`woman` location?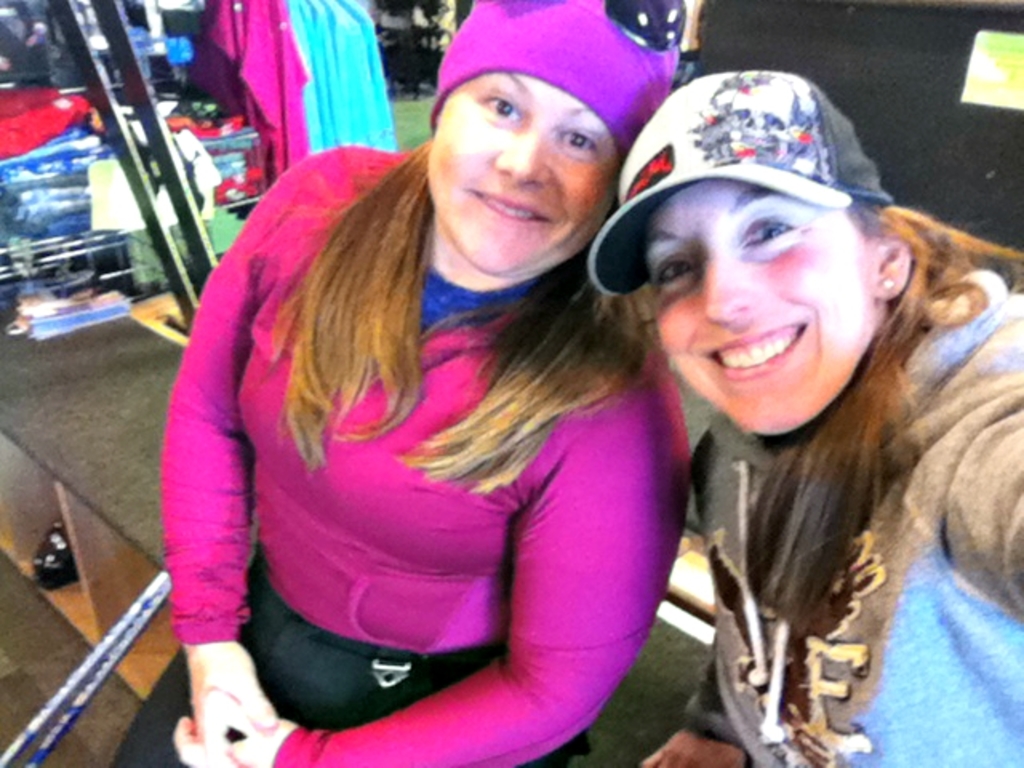
box(586, 67, 1022, 766)
